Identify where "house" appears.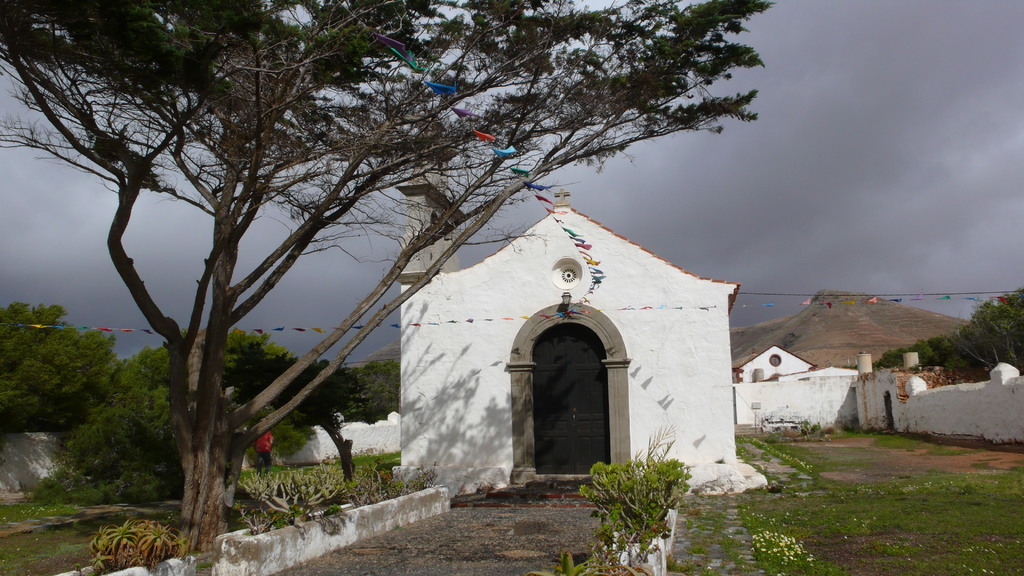
Appears at box(733, 346, 820, 387).
